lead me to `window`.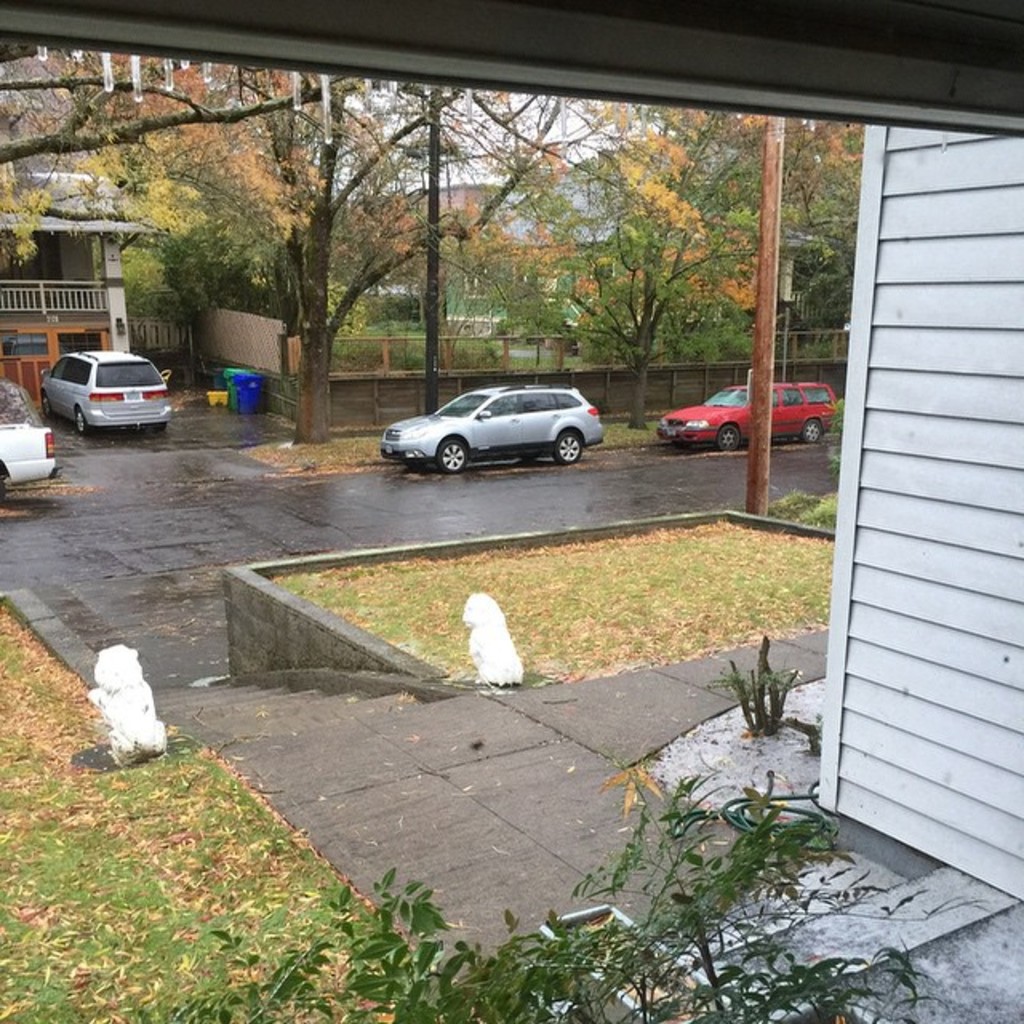
Lead to detection(523, 392, 557, 411).
